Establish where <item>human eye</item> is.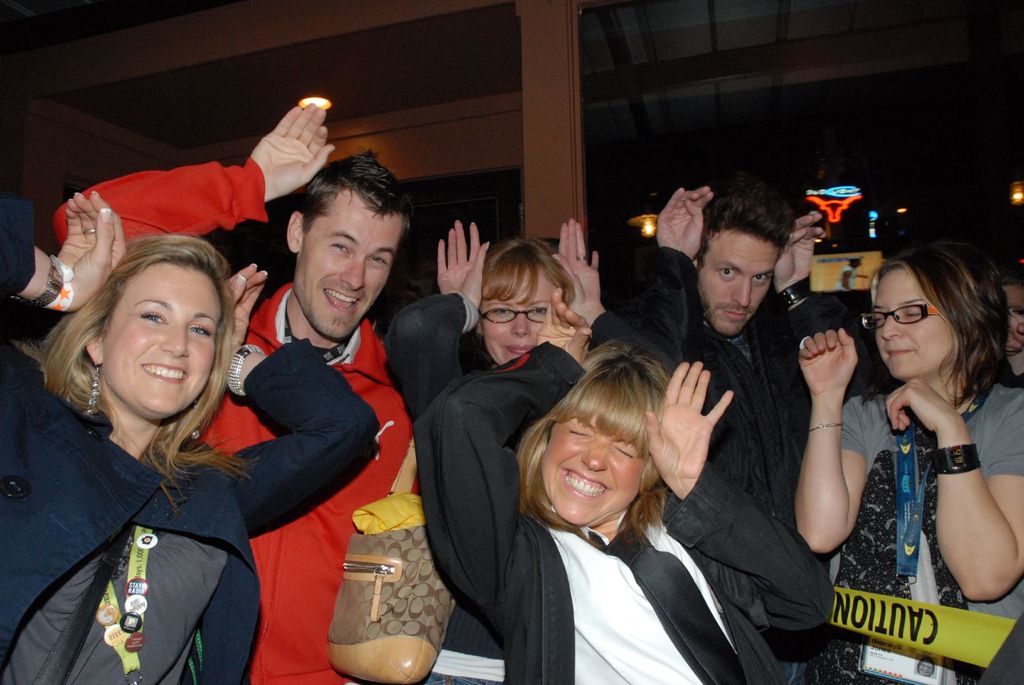
Established at l=190, t=322, r=212, b=342.
